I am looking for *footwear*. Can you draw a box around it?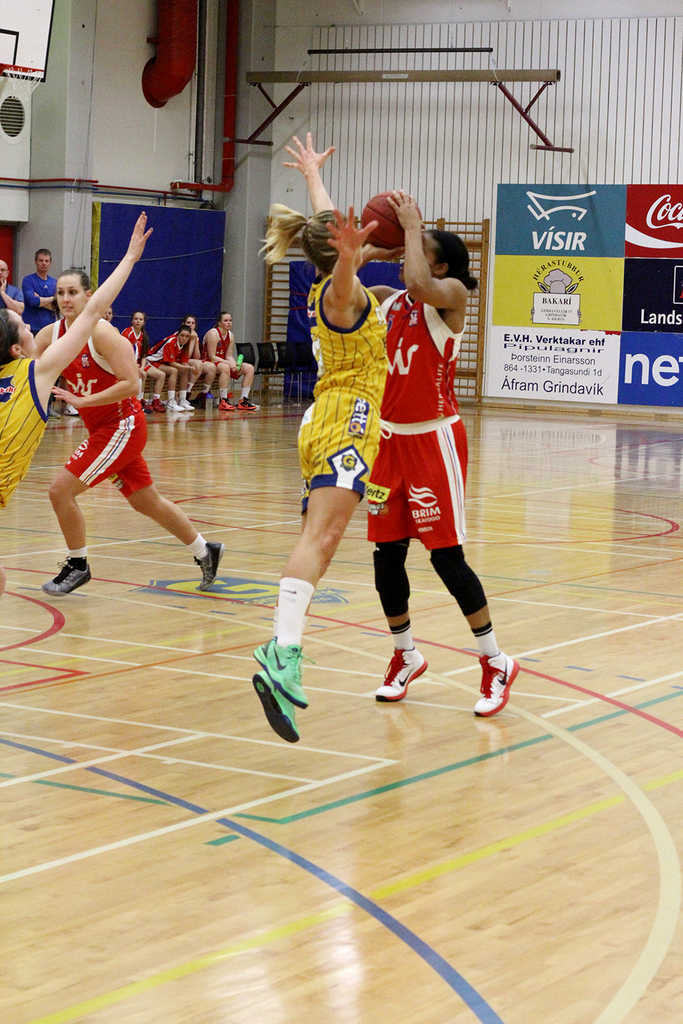
Sure, the bounding box is (475, 659, 524, 718).
